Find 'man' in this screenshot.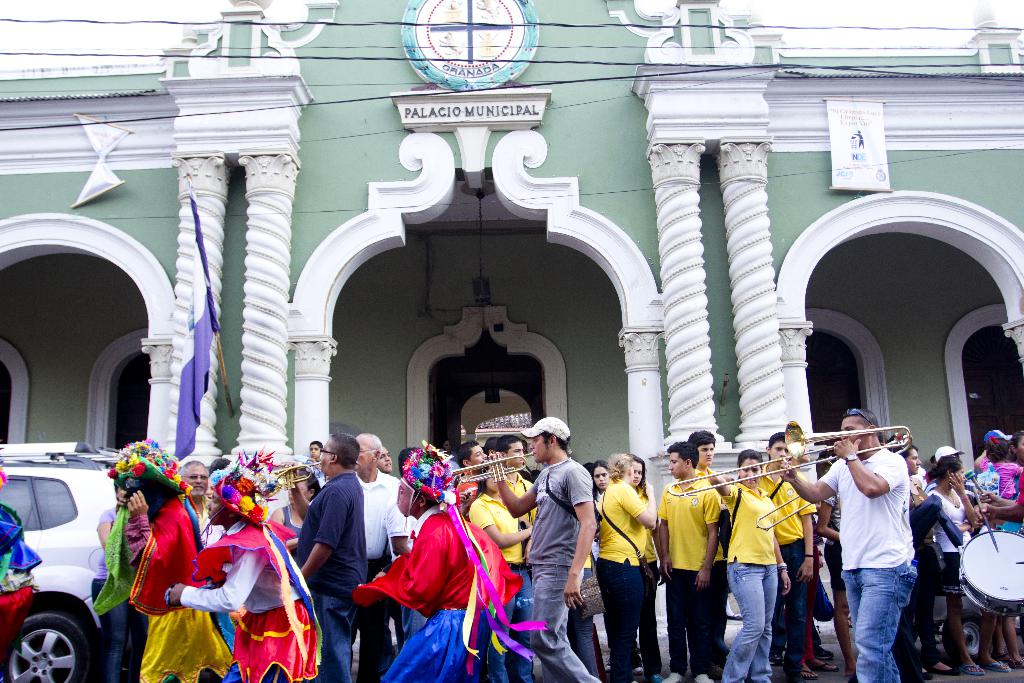
The bounding box for 'man' is 291, 428, 371, 682.
